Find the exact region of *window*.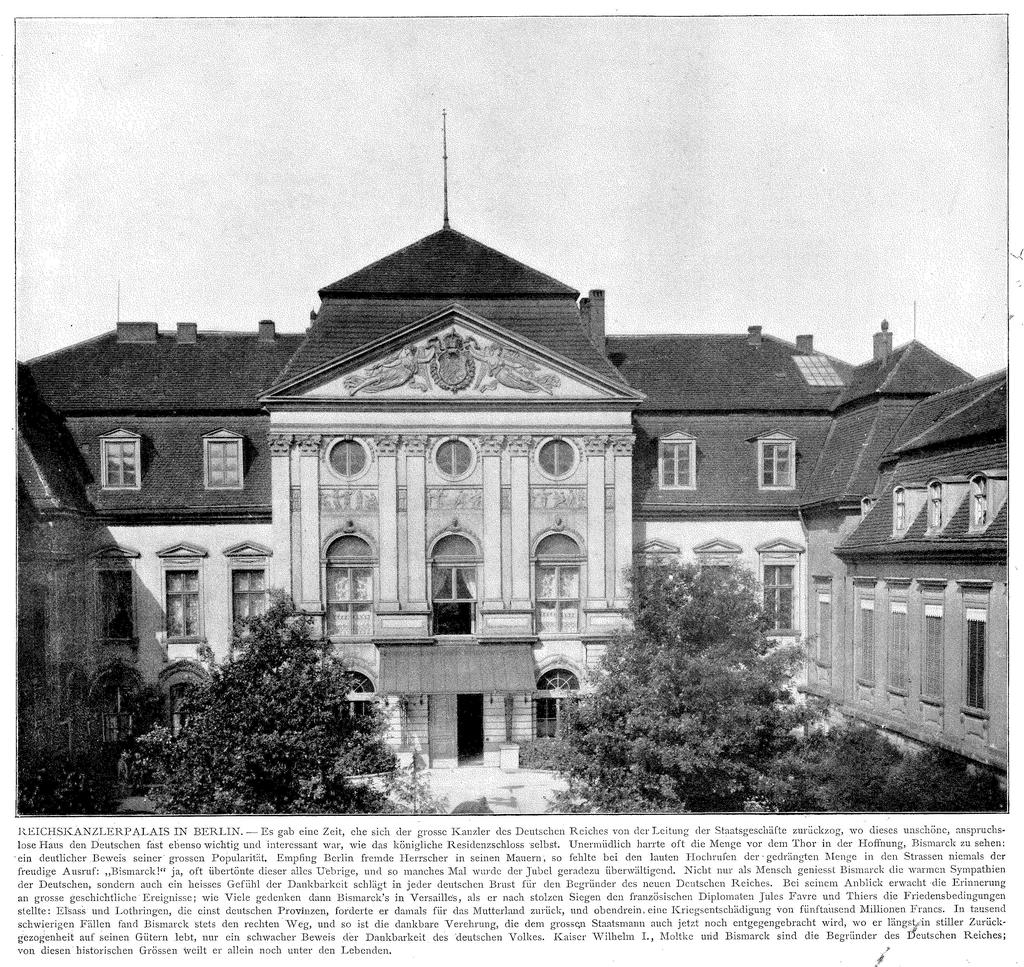
Exact region: <bbox>659, 427, 698, 491</bbox>.
